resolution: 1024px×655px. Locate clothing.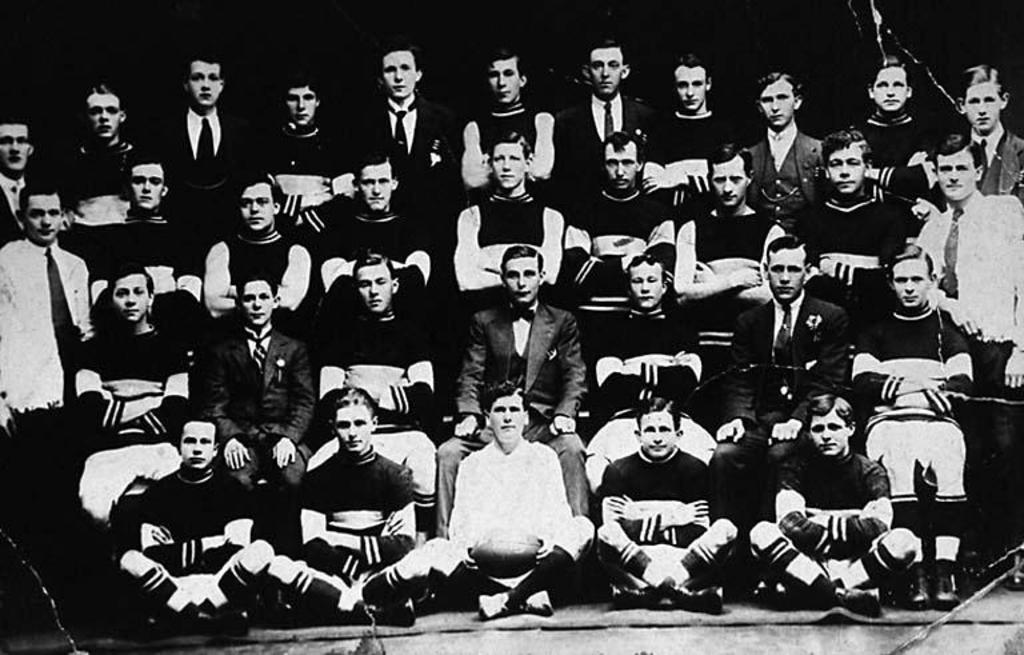
<bbox>480, 199, 553, 257</bbox>.
